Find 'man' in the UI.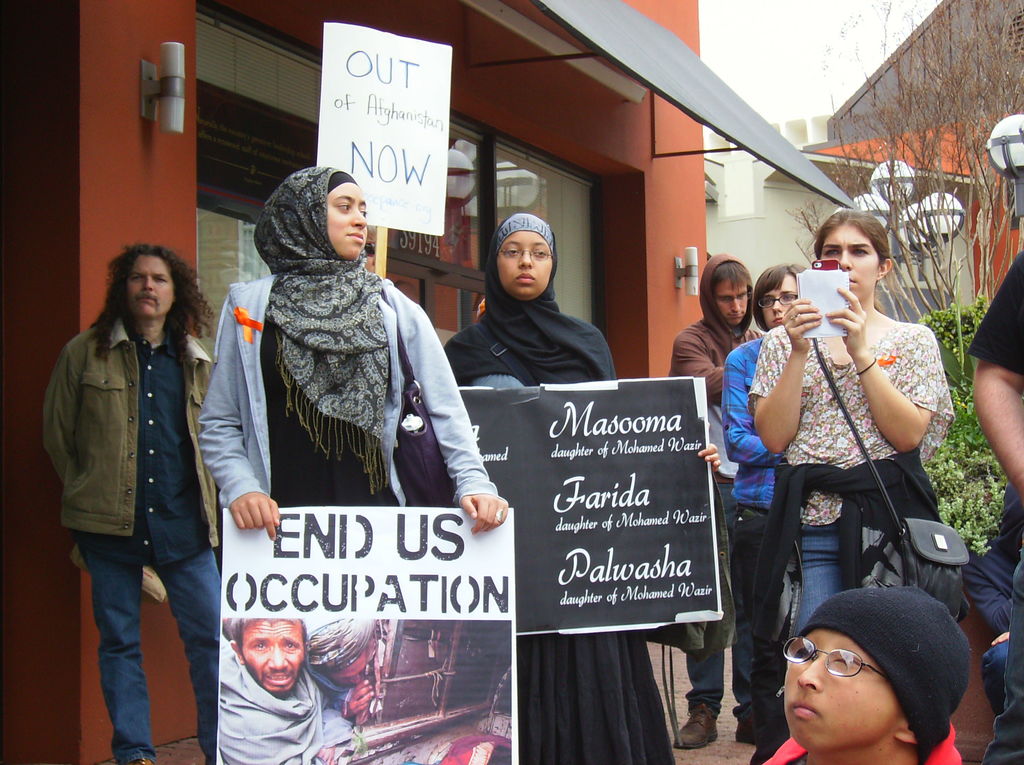
UI element at bbox=[44, 229, 243, 764].
